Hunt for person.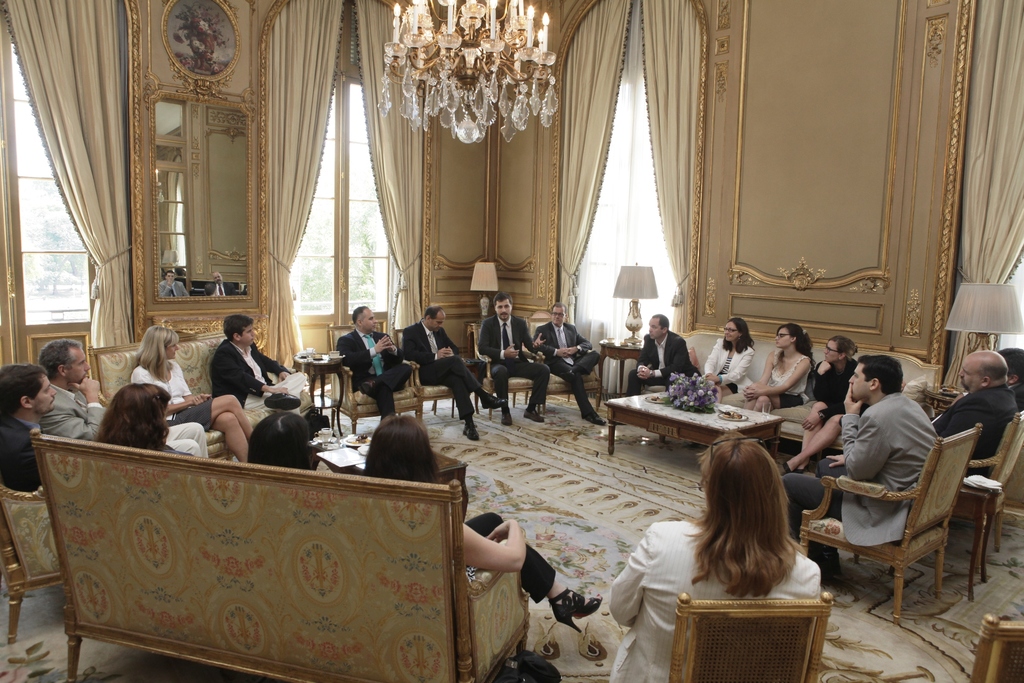
Hunted down at x1=333, y1=306, x2=420, y2=422.
